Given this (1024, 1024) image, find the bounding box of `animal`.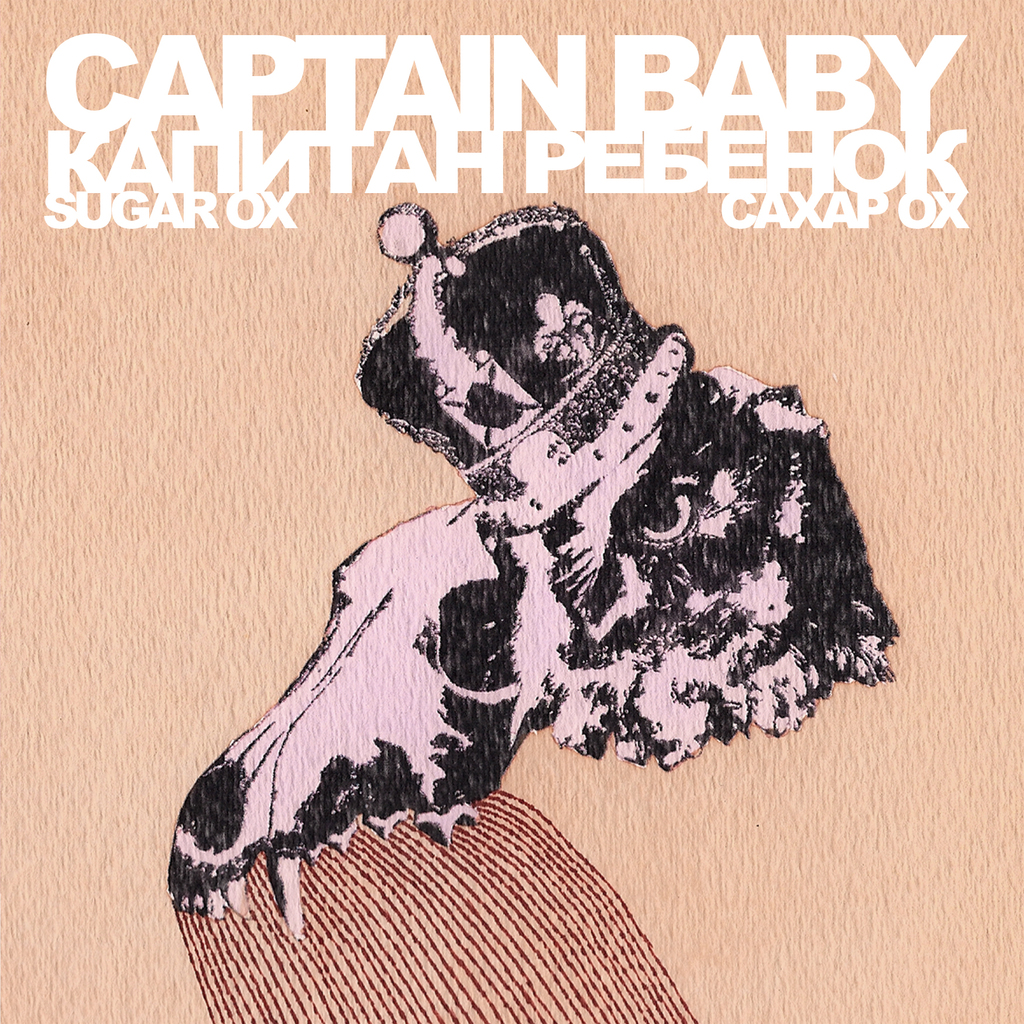
(left=490, top=351, right=908, bottom=757).
